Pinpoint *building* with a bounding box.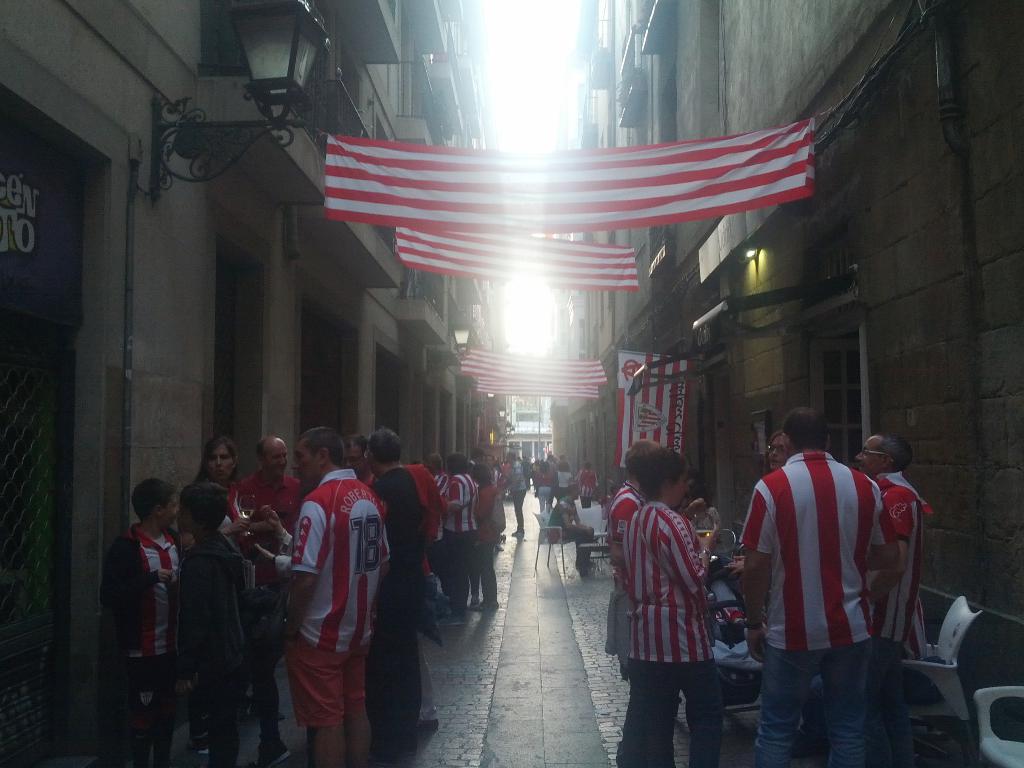
pyautogui.locateOnScreen(0, 0, 515, 767).
